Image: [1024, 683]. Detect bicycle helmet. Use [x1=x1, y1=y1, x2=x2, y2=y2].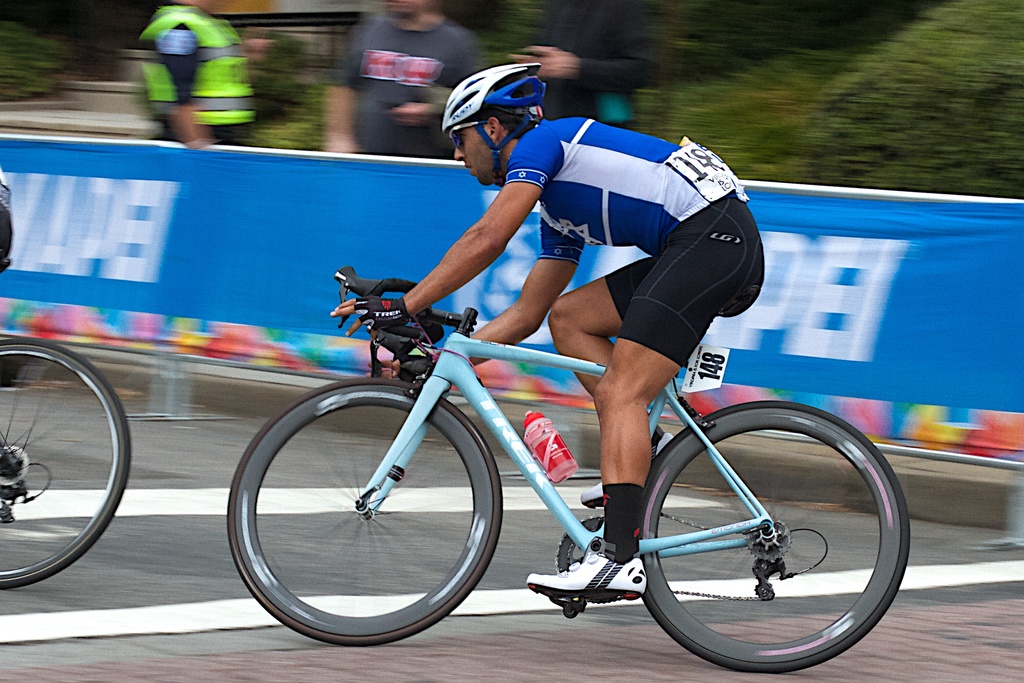
[x1=441, y1=50, x2=548, y2=173].
